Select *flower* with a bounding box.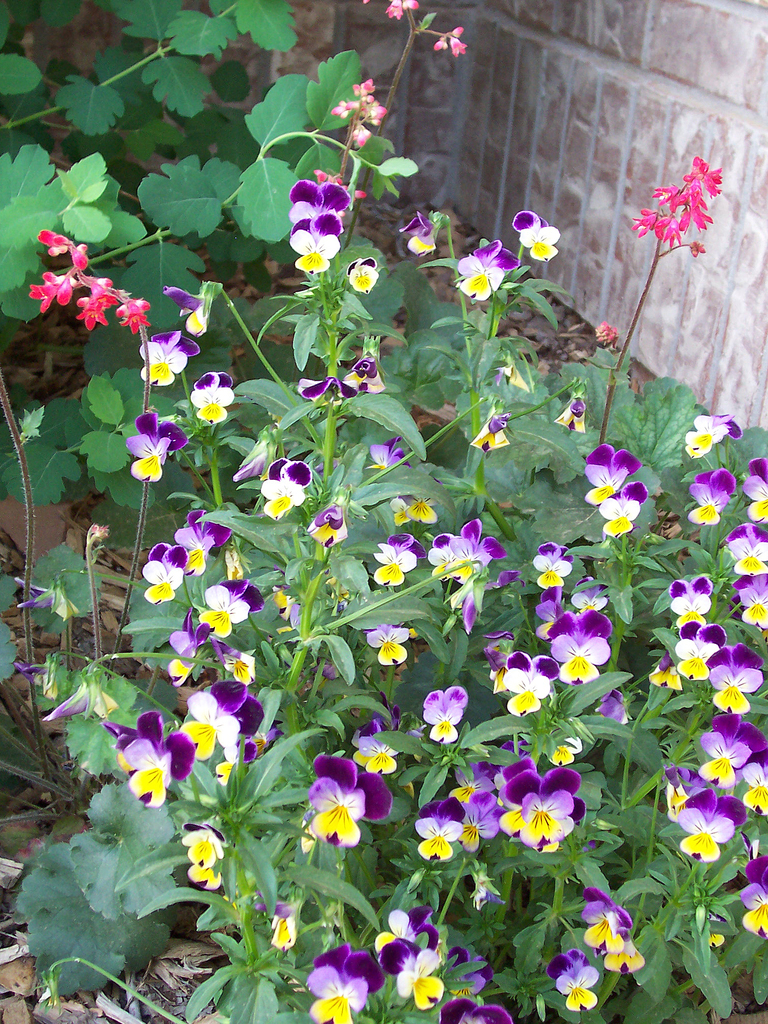
(left=374, top=531, right=424, bottom=588).
